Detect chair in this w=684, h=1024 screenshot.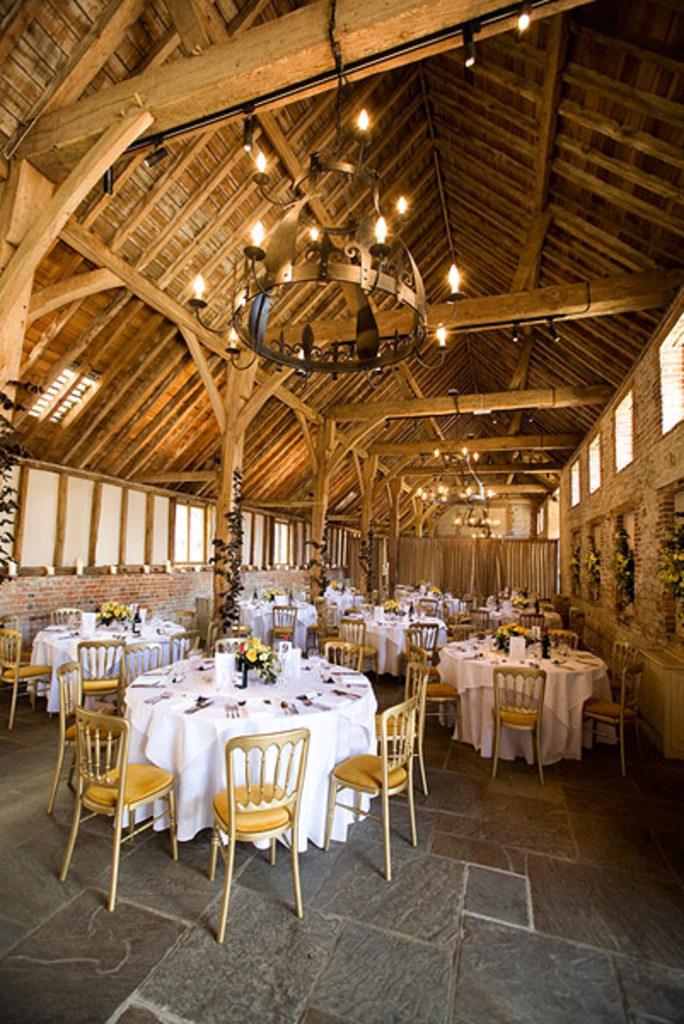
Detection: rect(326, 640, 365, 672).
